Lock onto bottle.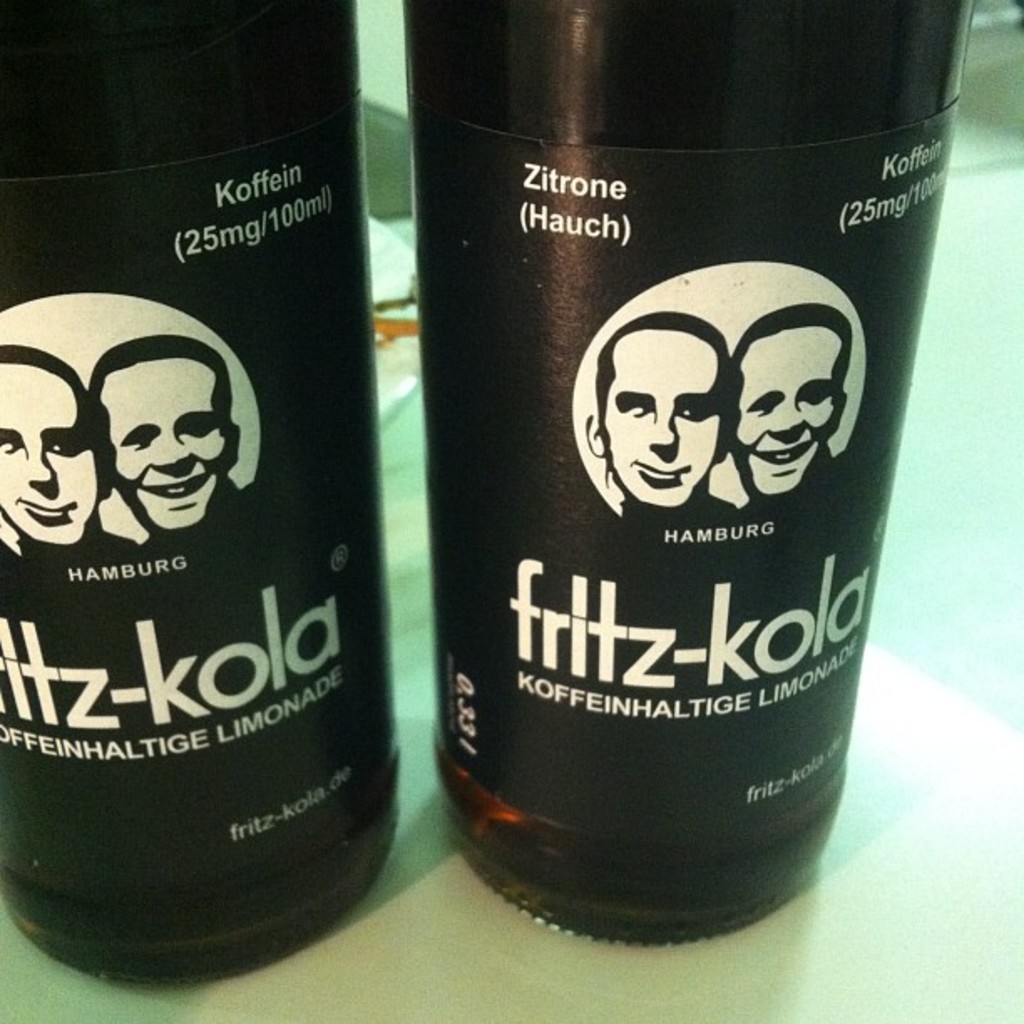
Locked: left=333, top=0, right=907, bottom=902.
